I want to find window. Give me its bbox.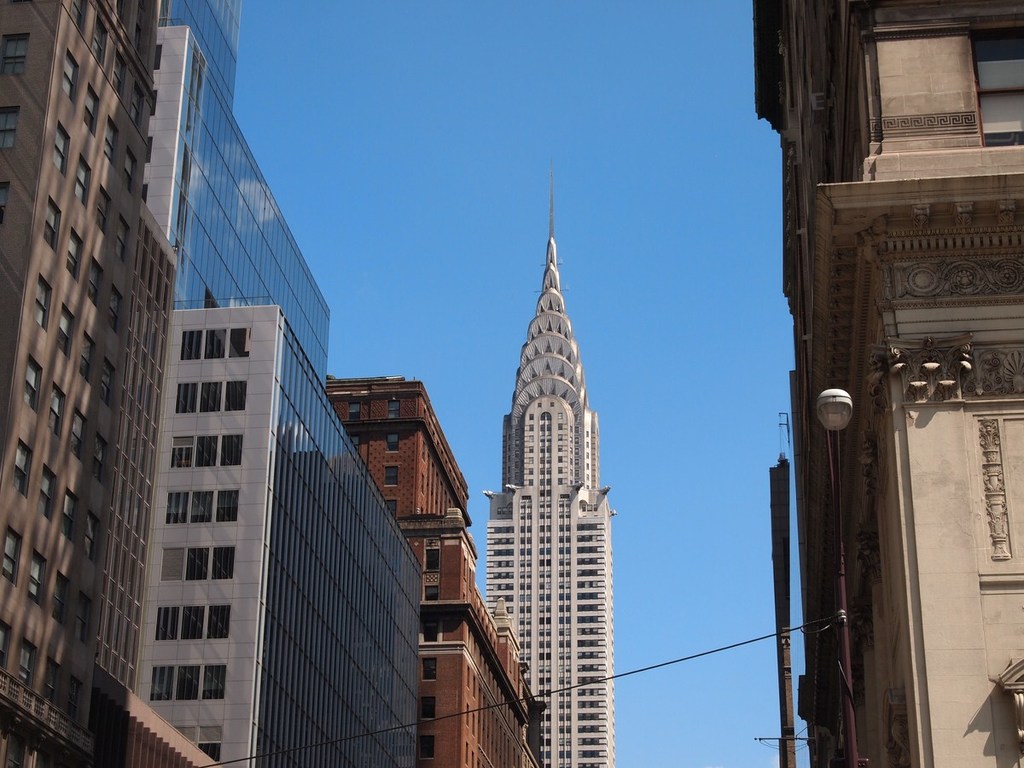
{"x1": 423, "y1": 624, "x2": 437, "y2": 640}.
